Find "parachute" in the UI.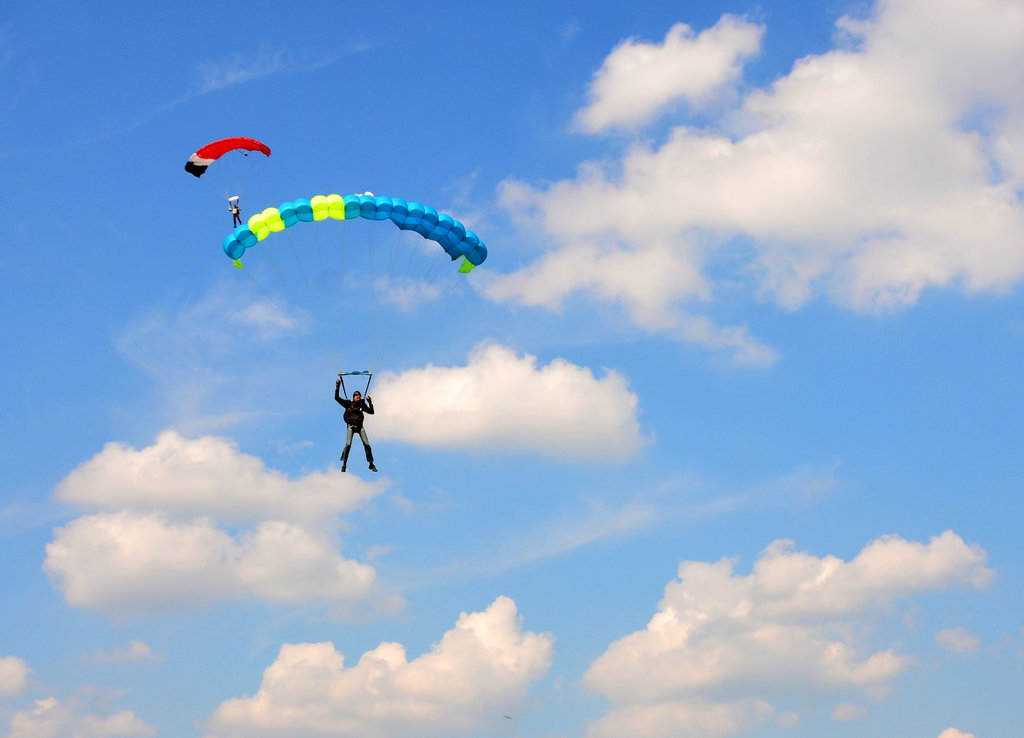
UI element at l=220, t=193, r=490, b=440.
